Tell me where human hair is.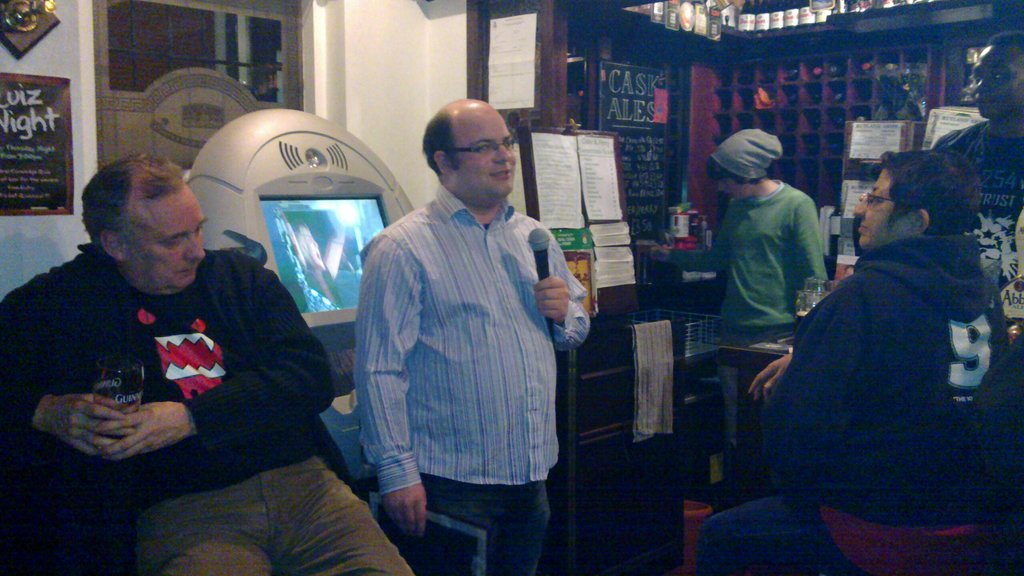
human hair is at (706, 159, 765, 186).
